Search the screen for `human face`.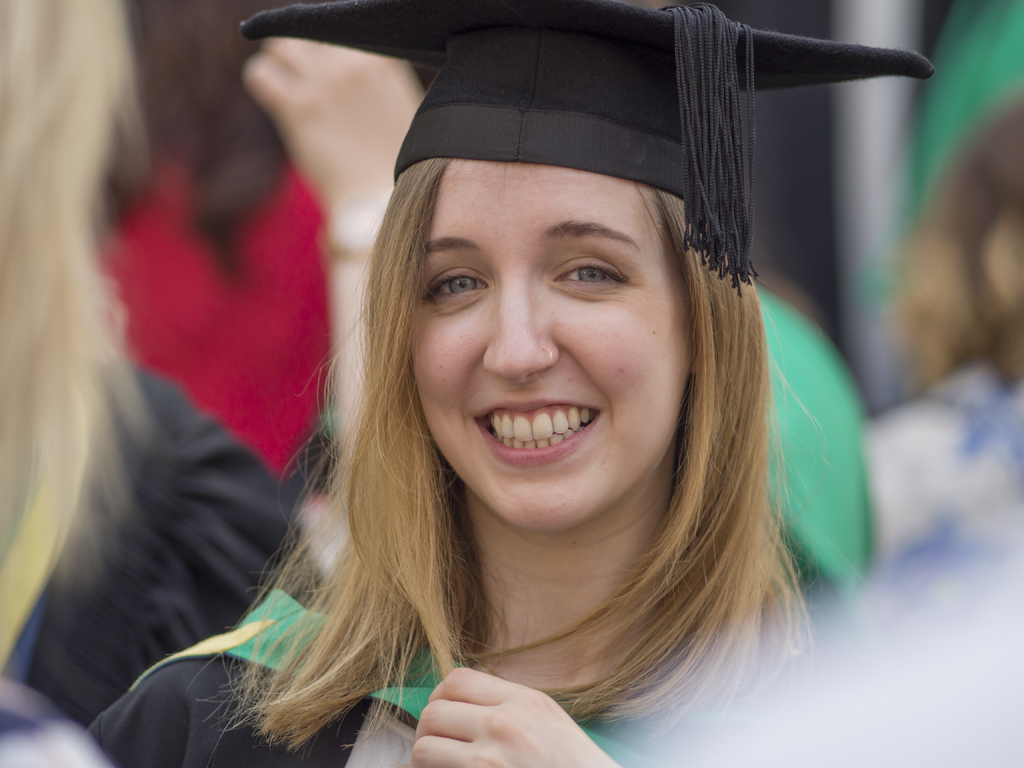
Found at [408, 163, 689, 536].
